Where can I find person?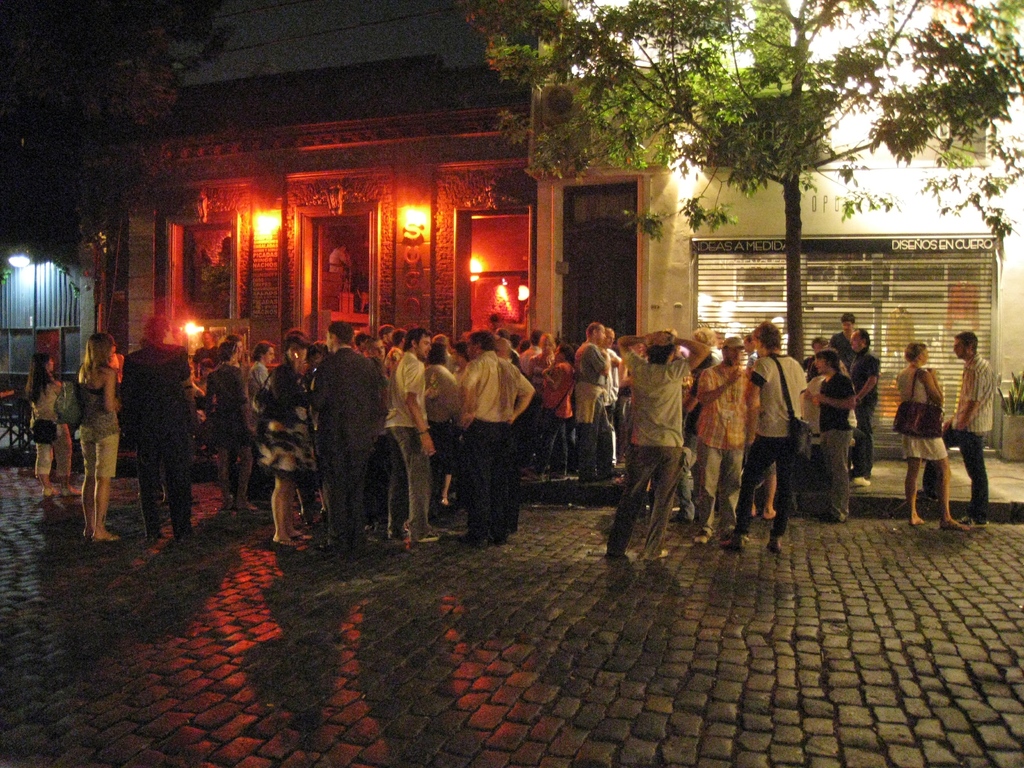
You can find it at {"x1": 848, "y1": 330, "x2": 883, "y2": 503}.
